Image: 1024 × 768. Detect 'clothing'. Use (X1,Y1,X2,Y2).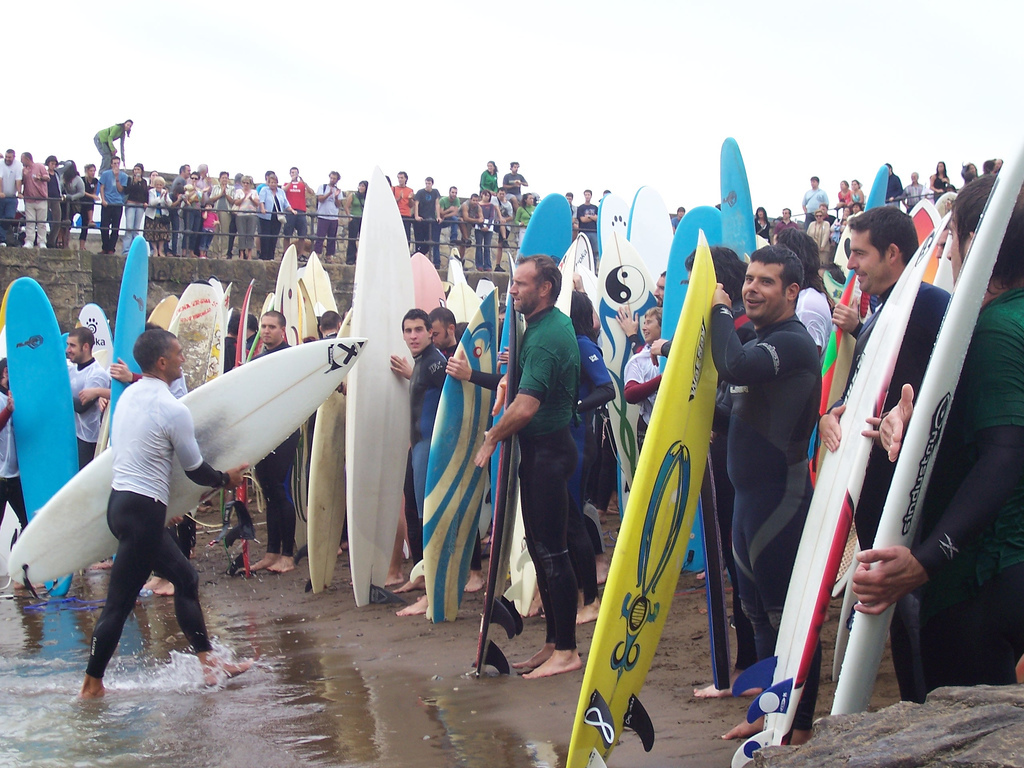
(892,301,1016,684).
